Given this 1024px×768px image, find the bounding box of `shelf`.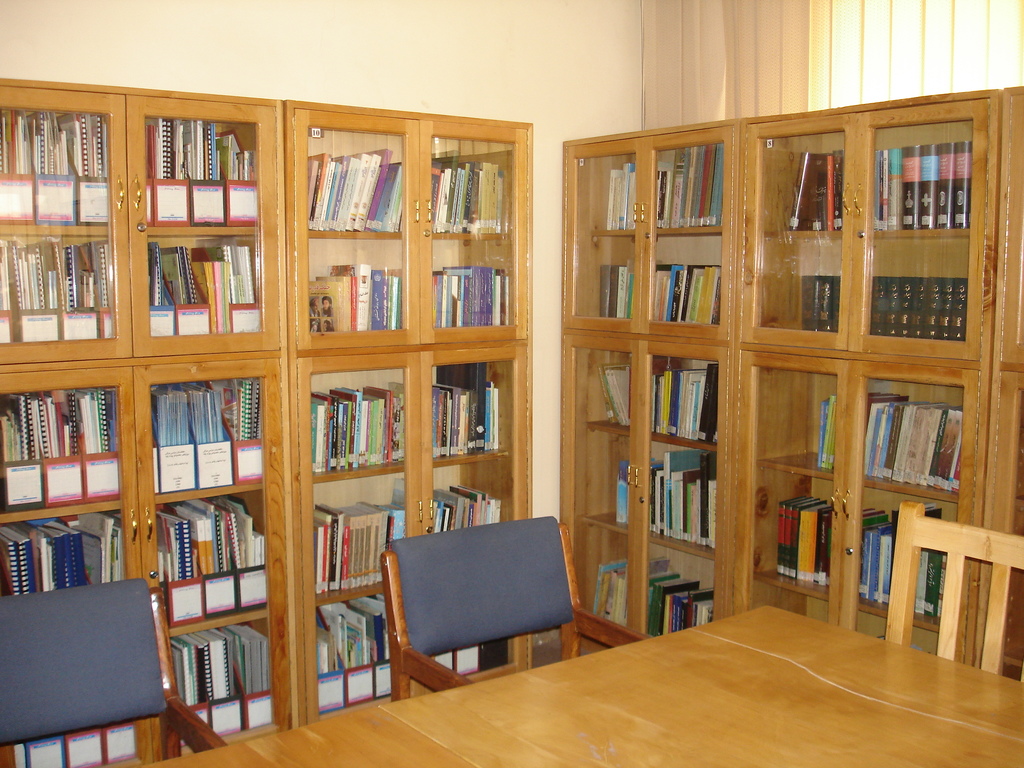
(0,503,134,593).
